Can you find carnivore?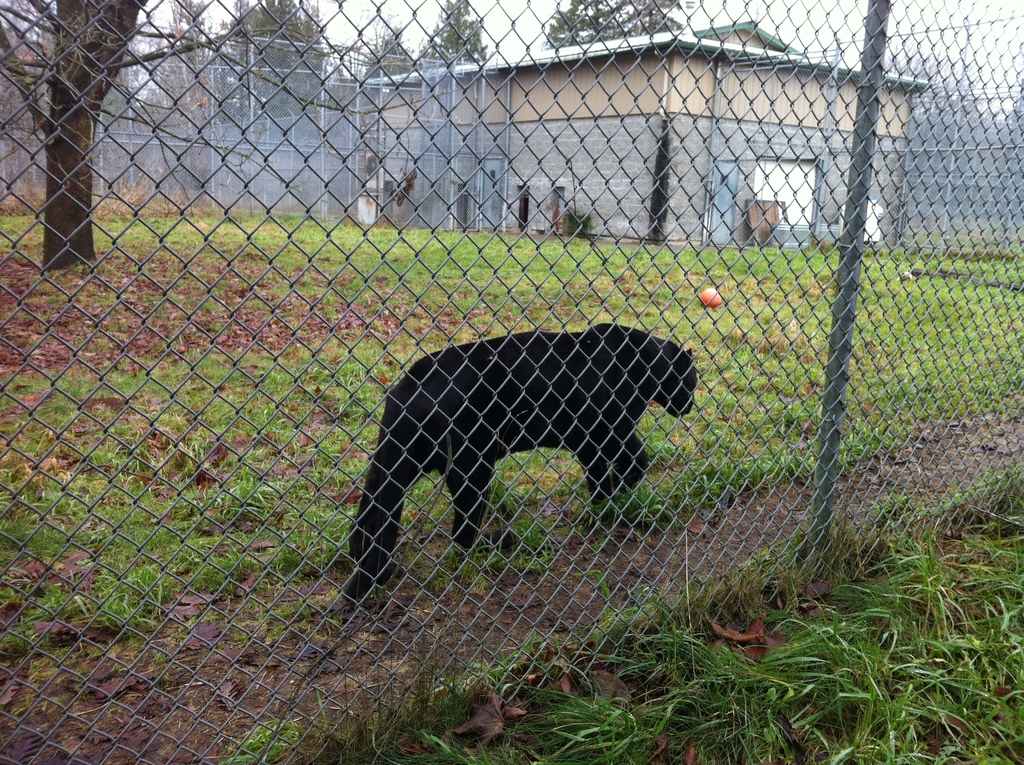
Yes, bounding box: (343,312,705,612).
